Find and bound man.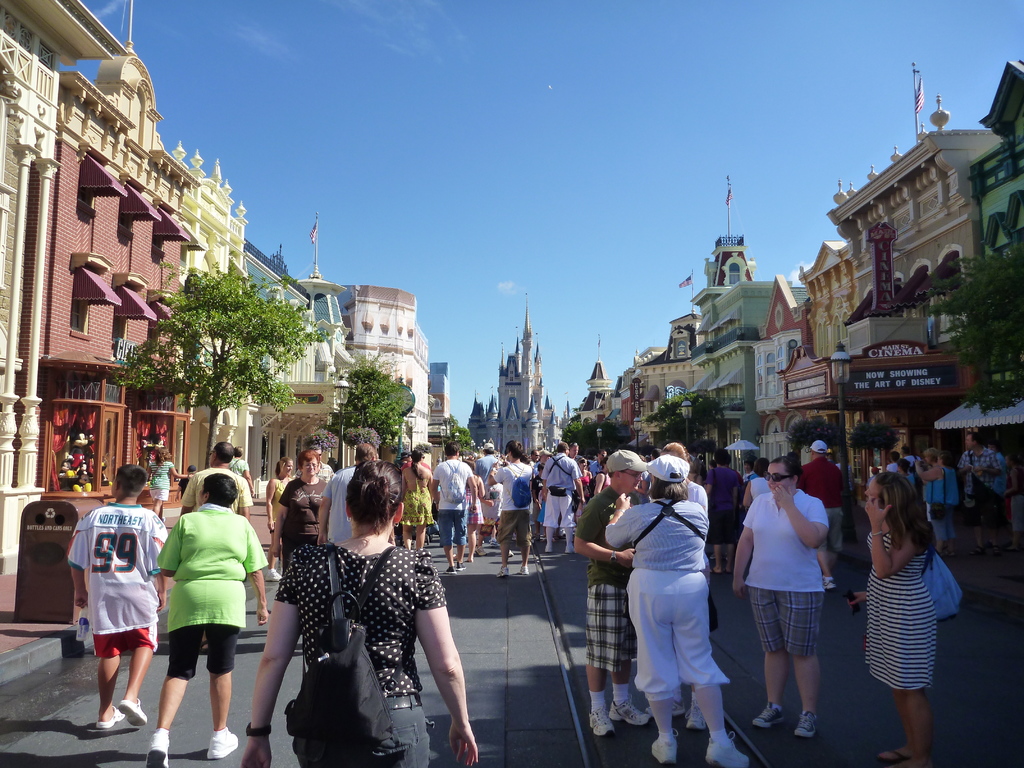
Bound: [x1=474, y1=442, x2=502, y2=545].
